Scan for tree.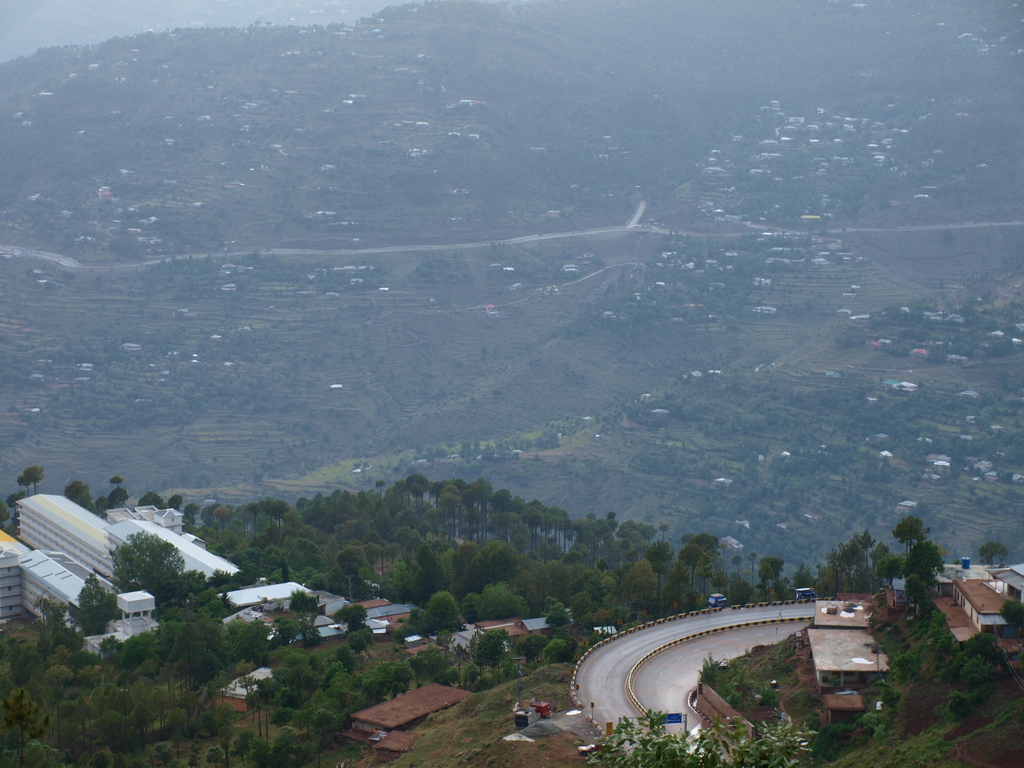
Scan result: bbox(360, 460, 372, 470).
